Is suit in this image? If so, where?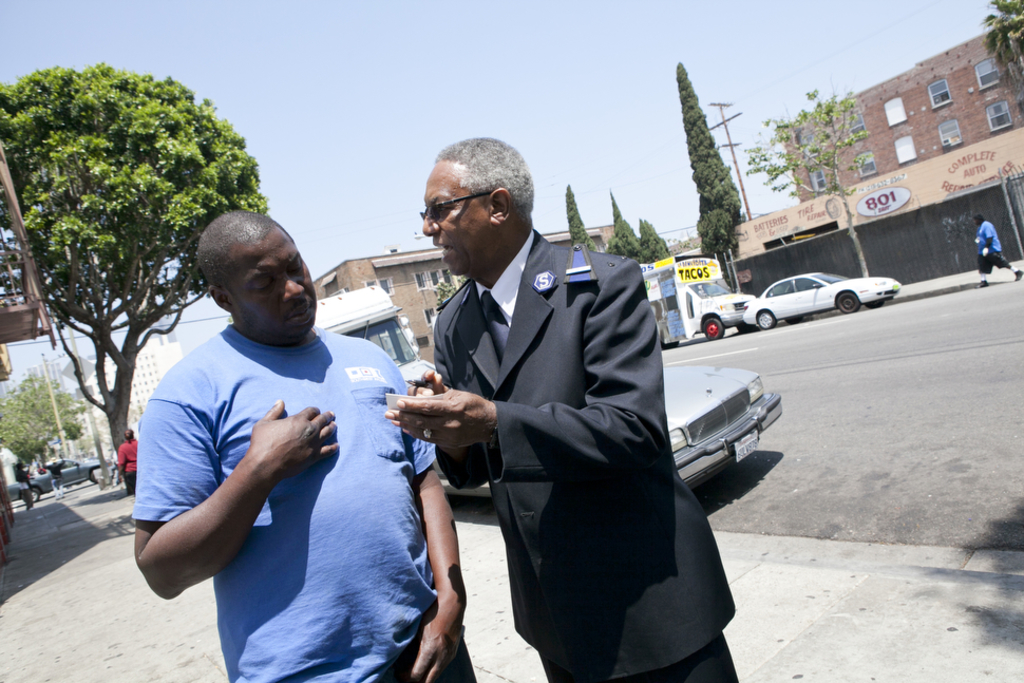
Yes, at bbox(410, 153, 700, 652).
